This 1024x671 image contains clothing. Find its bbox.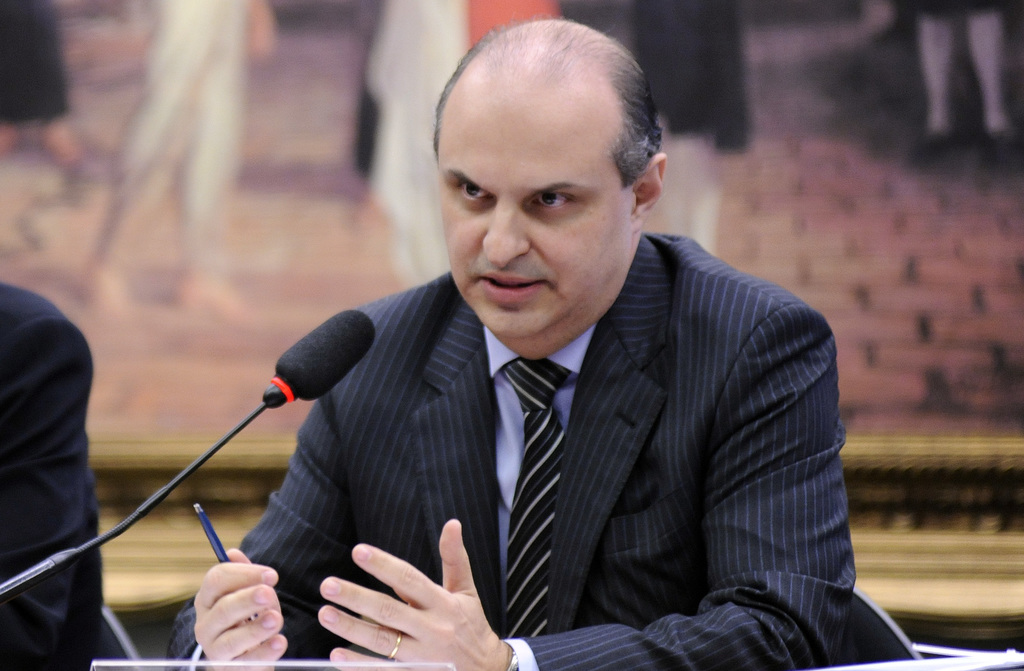
{"x1": 0, "y1": 279, "x2": 104, "y2": 668}.
